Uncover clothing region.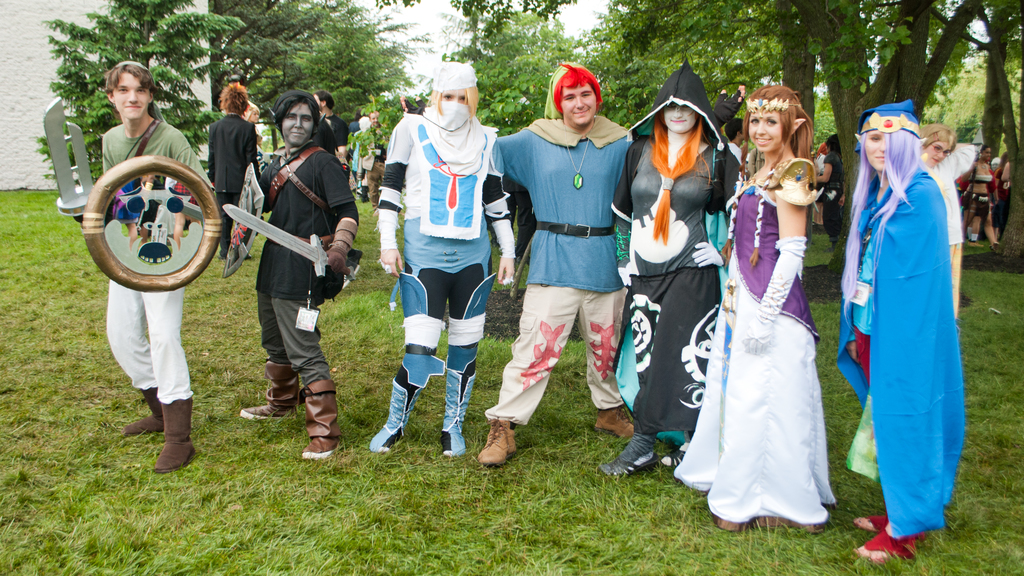
Uncovered: crop(374, 65, 518, 408).
